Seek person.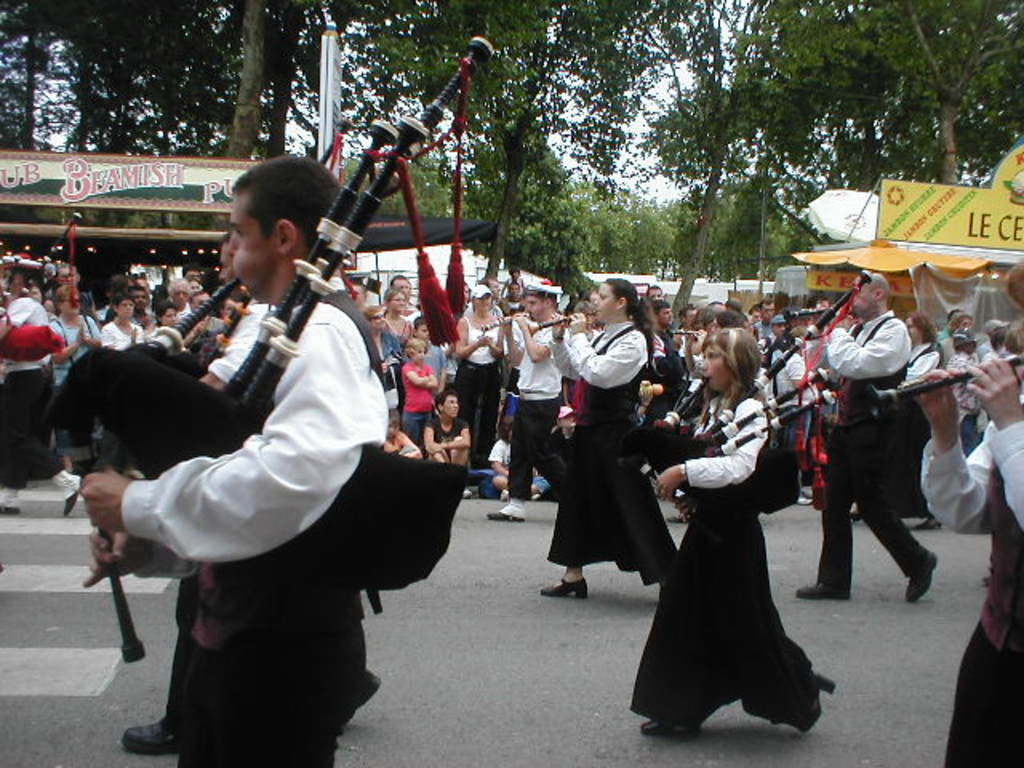
[left=634, top=326, right=834, bottom=739].
